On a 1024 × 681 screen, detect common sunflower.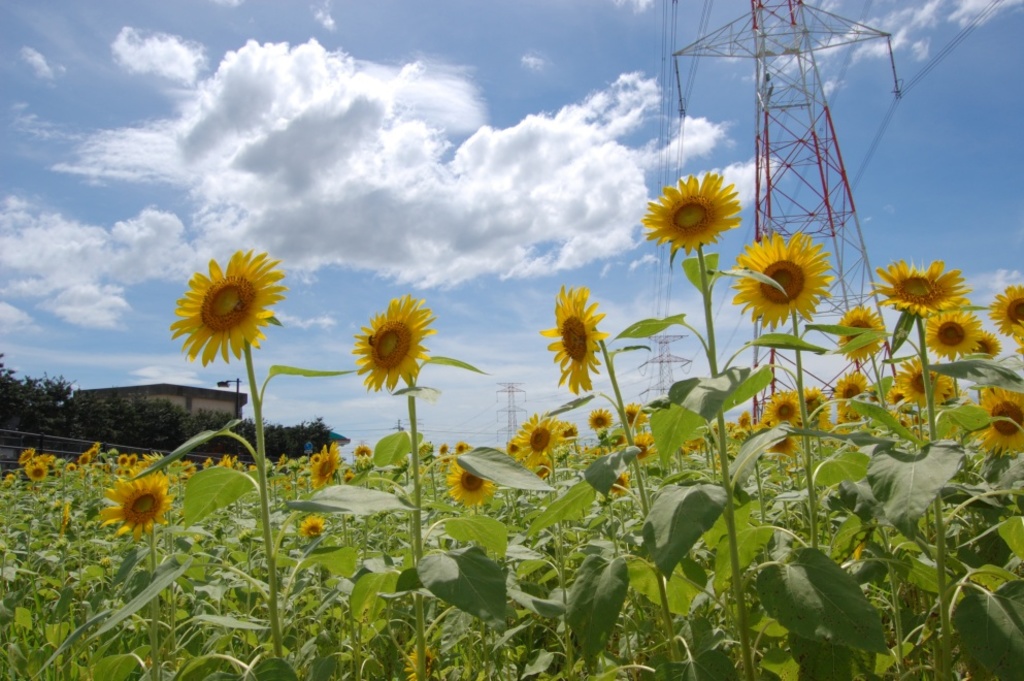
889, 359, 943, 411.
